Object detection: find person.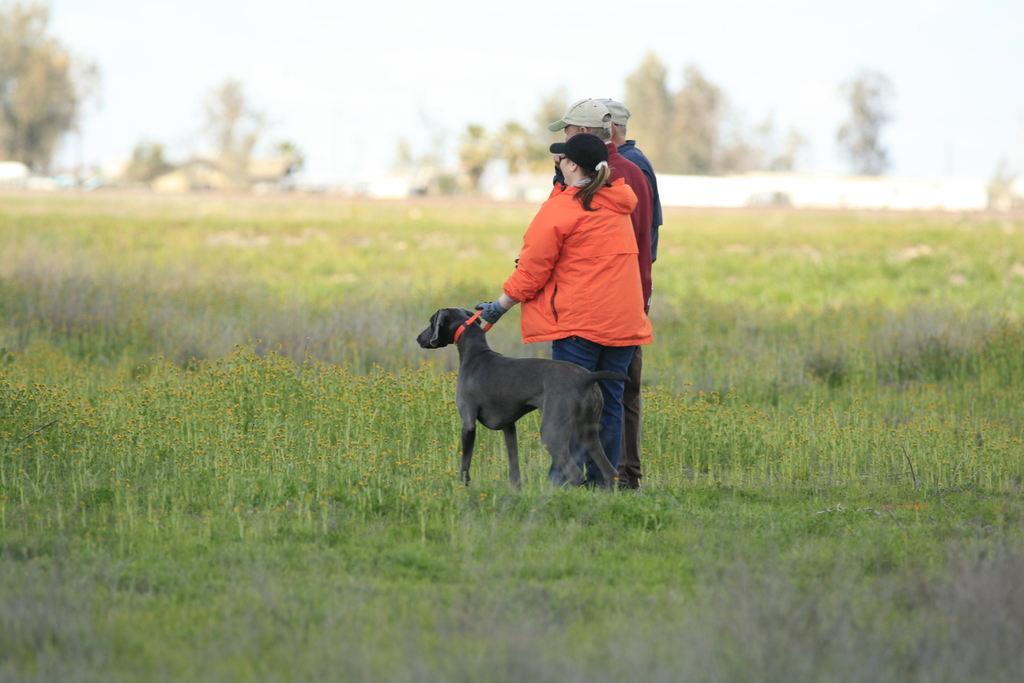
(x1=545, y1=90, x2=662, y2=478).
